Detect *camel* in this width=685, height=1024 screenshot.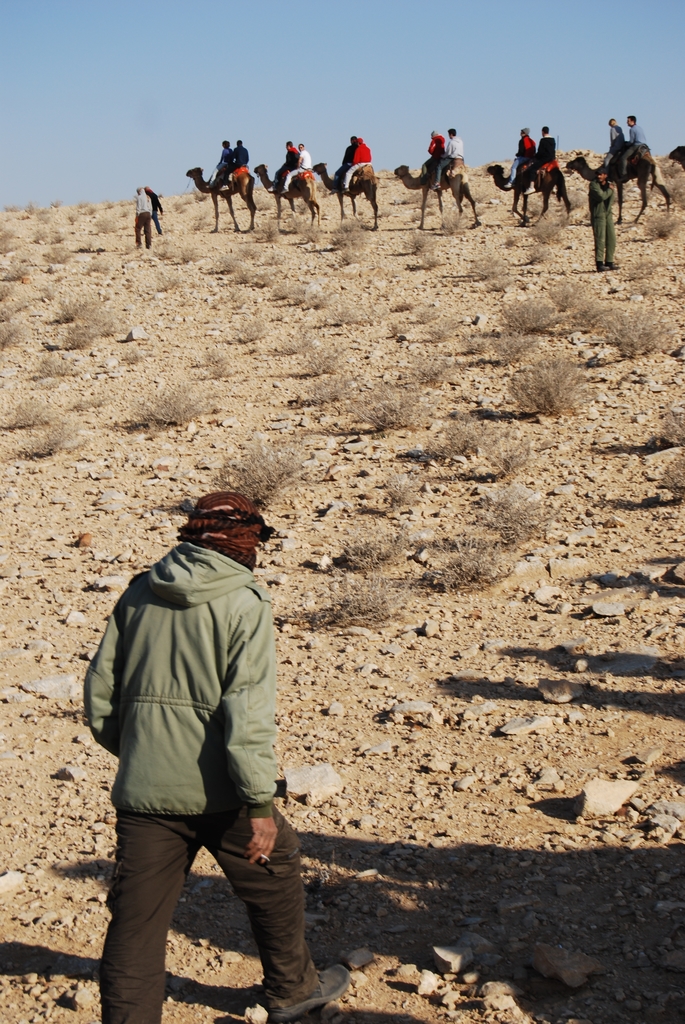
Detection: select_region(188, 168, 255, 232).
